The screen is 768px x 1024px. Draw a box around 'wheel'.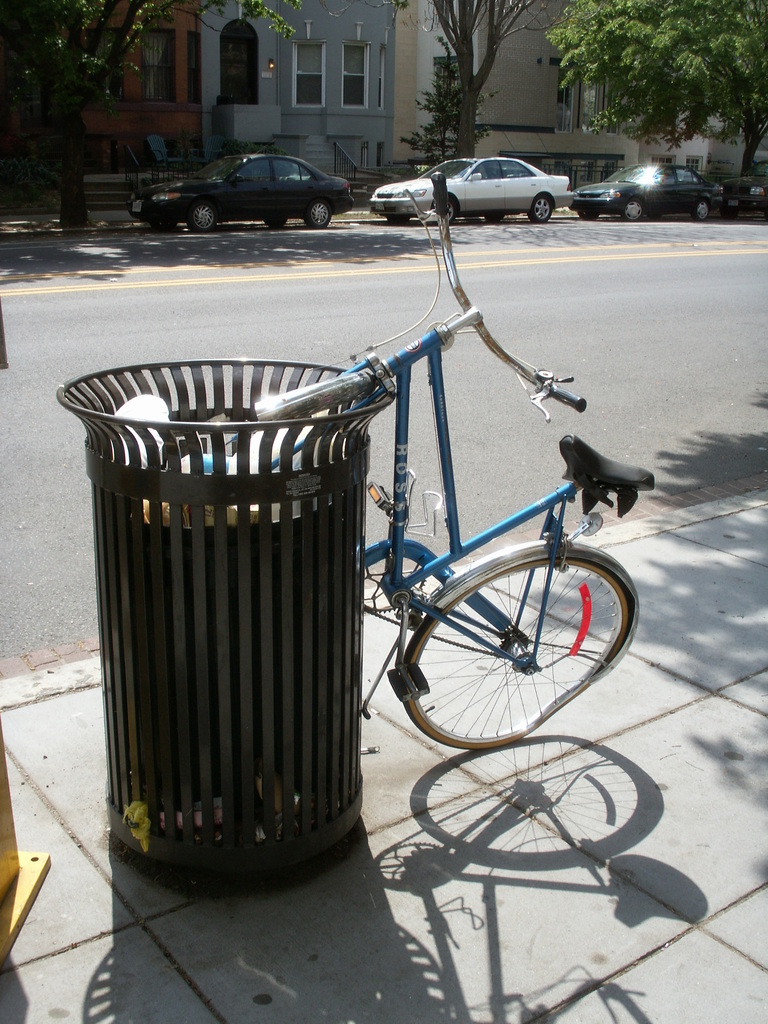
bbox=(487, 212, 506, 221).
